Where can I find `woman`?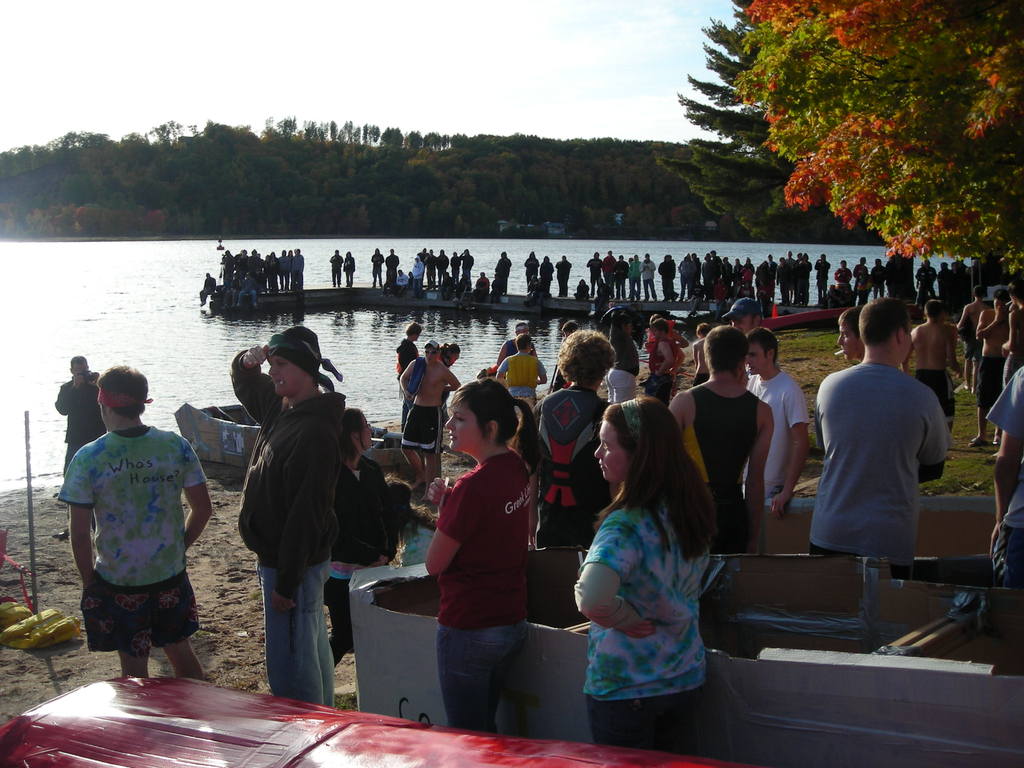
You can find it at bbox=[322, 408, 406, 673].
